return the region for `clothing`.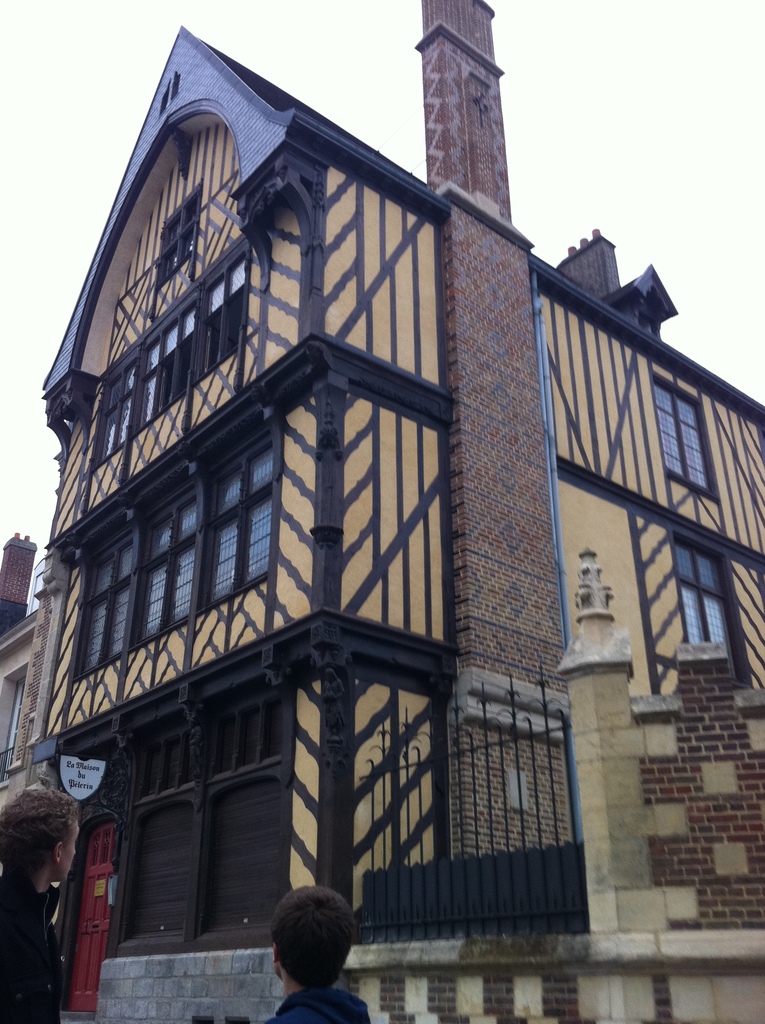
box=[0, 879, 55, 1023].
